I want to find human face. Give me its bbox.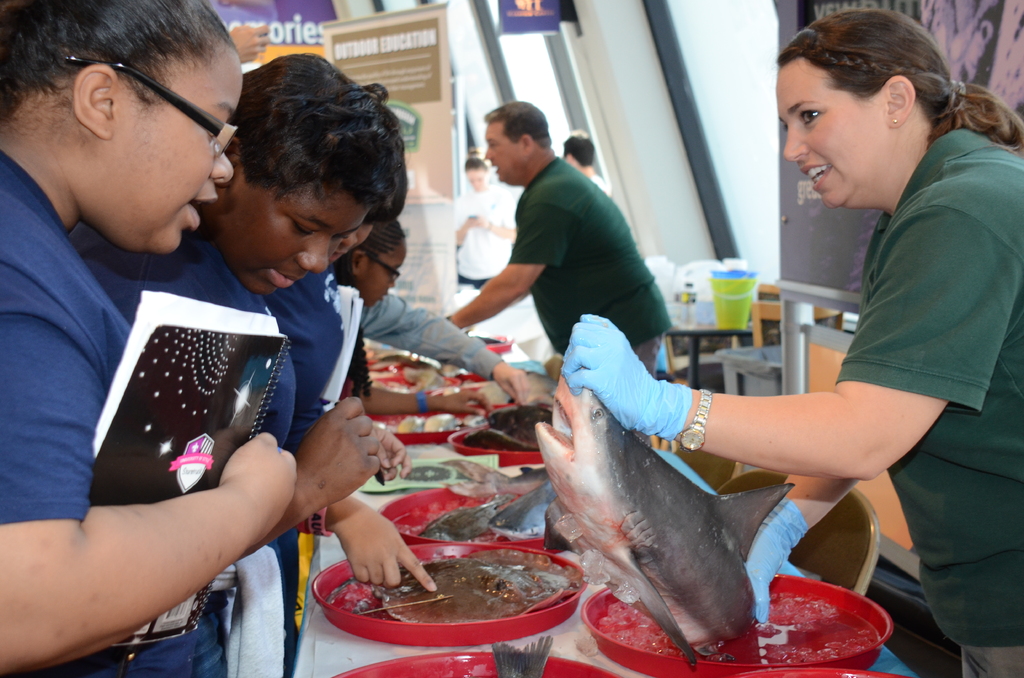
bbox=(203, 162, 368, 300).
